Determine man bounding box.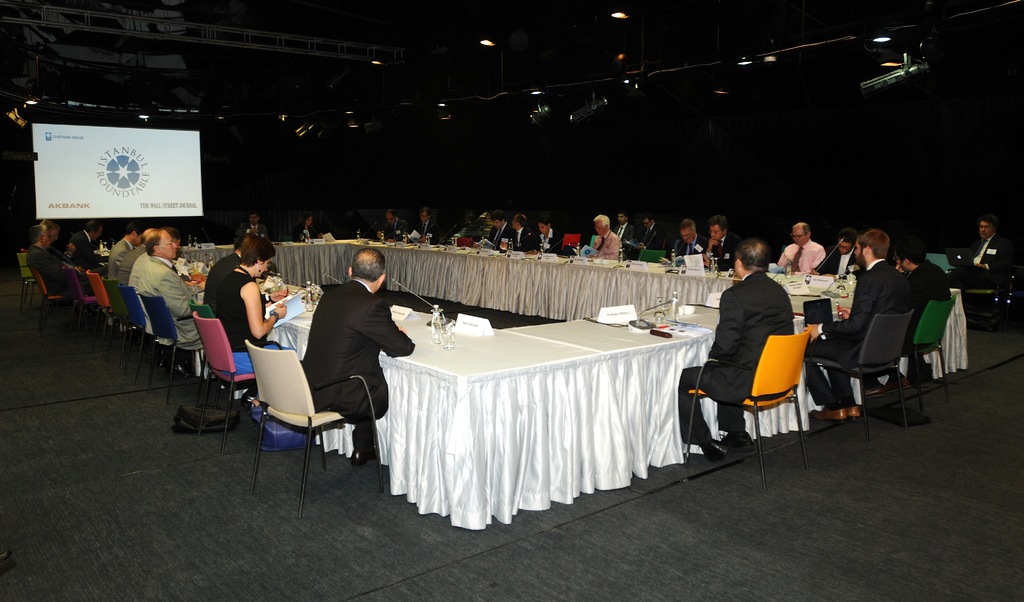
Determined: locate(956, 213, 1011, 321).
